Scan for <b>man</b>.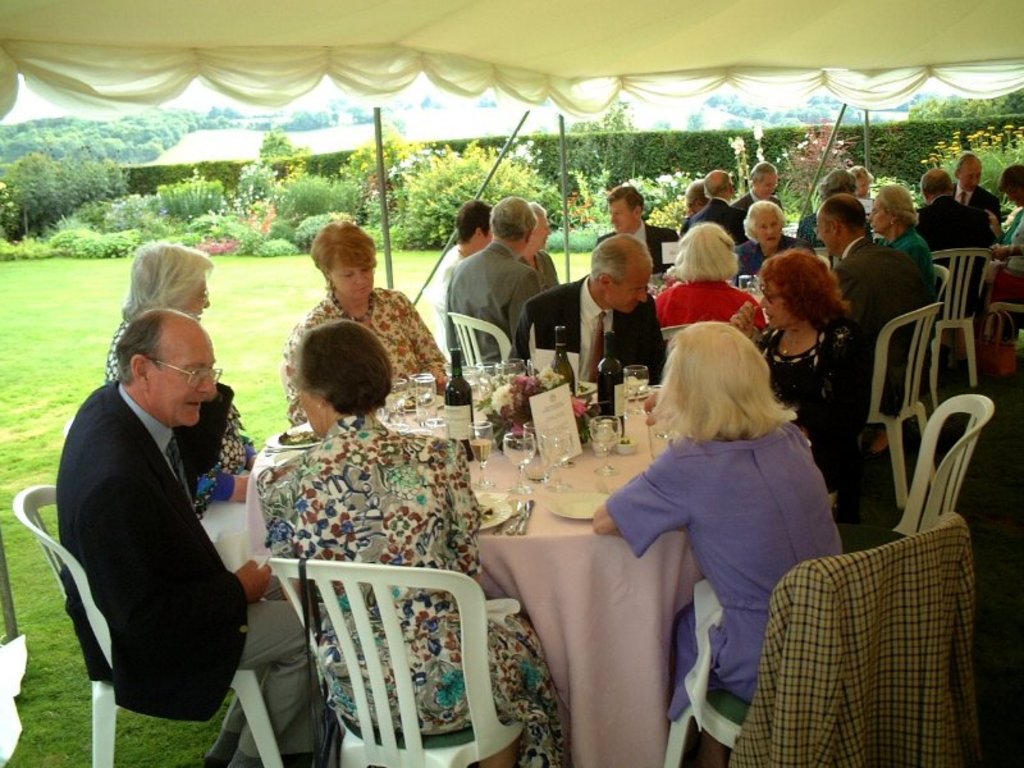
Scan result: left=913, top=166, right=1000, bottom=324.
